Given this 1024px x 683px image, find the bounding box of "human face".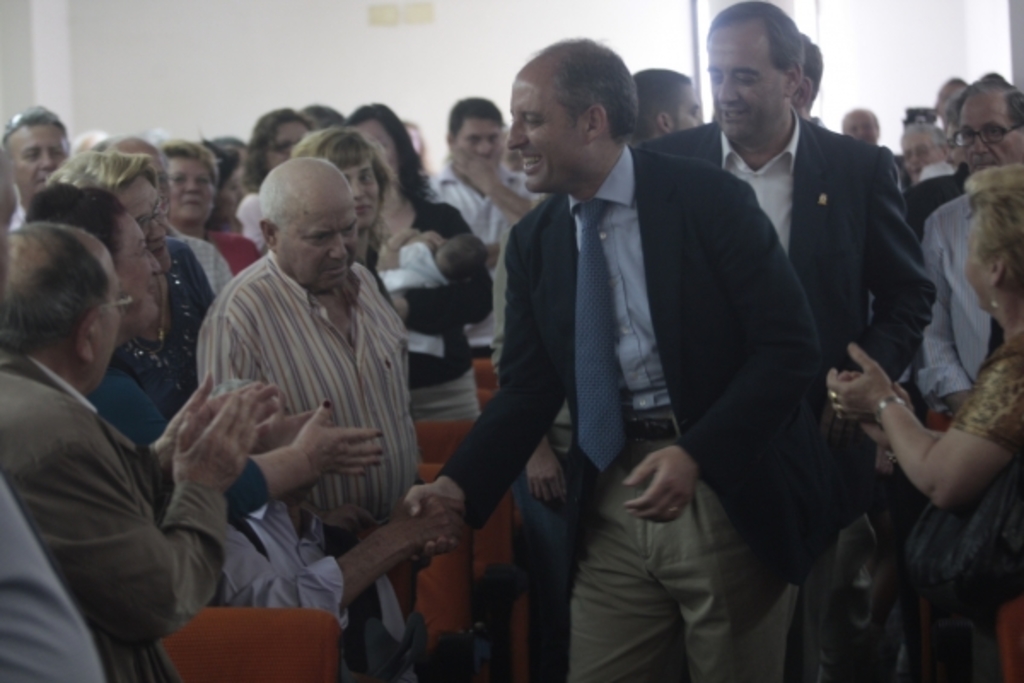
region(108, 208, 162, 328).
